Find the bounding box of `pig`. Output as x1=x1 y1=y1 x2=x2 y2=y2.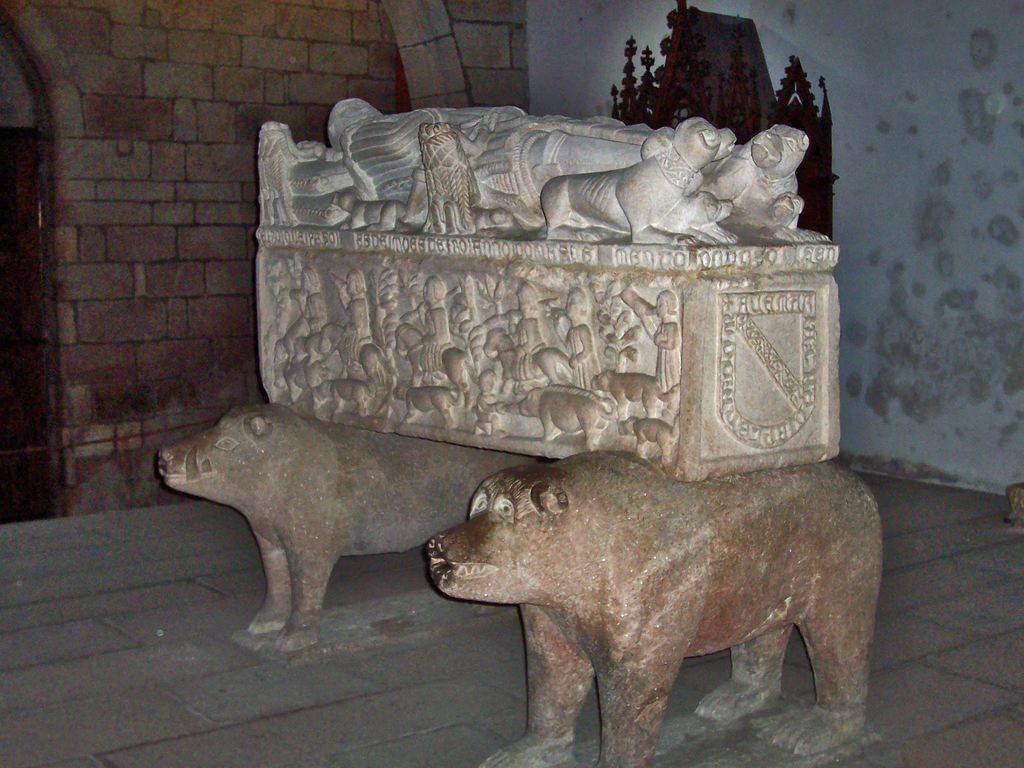
x1=506 y1=384 x2=622 y2=447.
